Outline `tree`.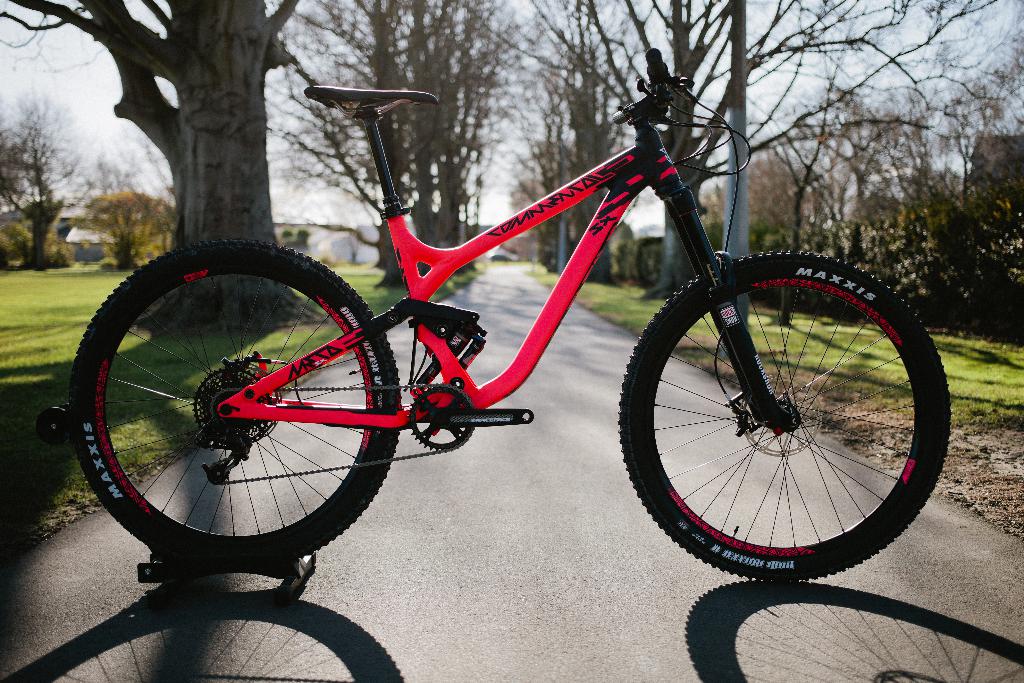
Outline: <bbox>0, 92, 92, 271</bbox>.
